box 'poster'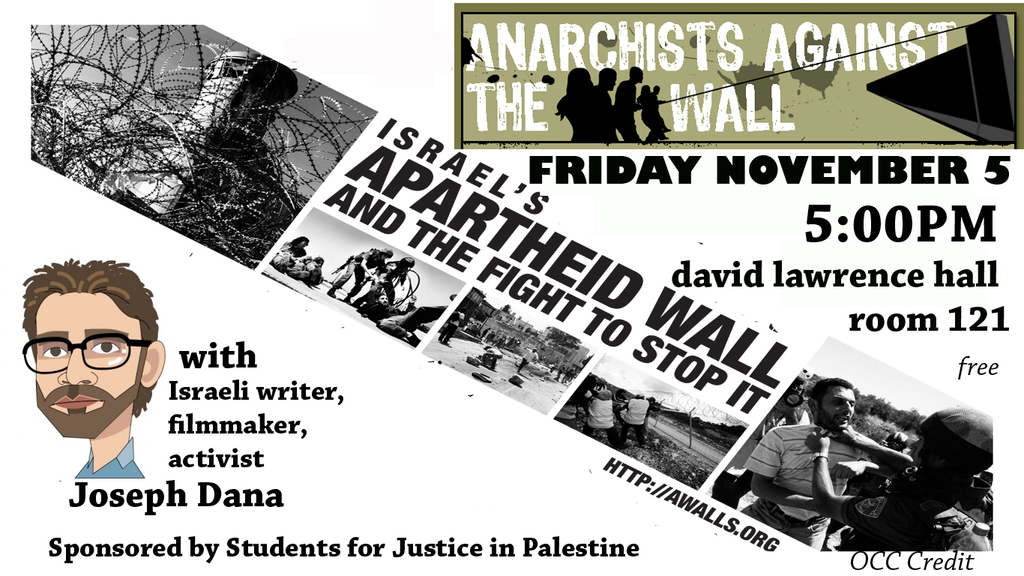
<box>0,0,1023,575</box>
